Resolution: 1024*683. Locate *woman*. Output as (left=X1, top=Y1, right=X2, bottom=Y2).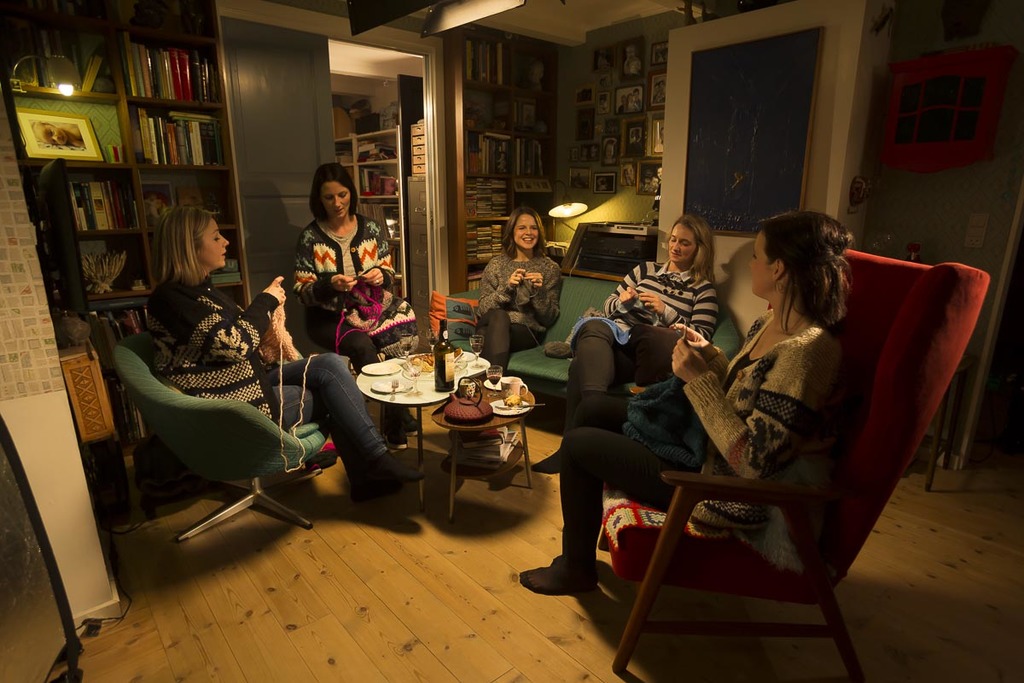
(left=474, top=205, right=568, bottom=374).
